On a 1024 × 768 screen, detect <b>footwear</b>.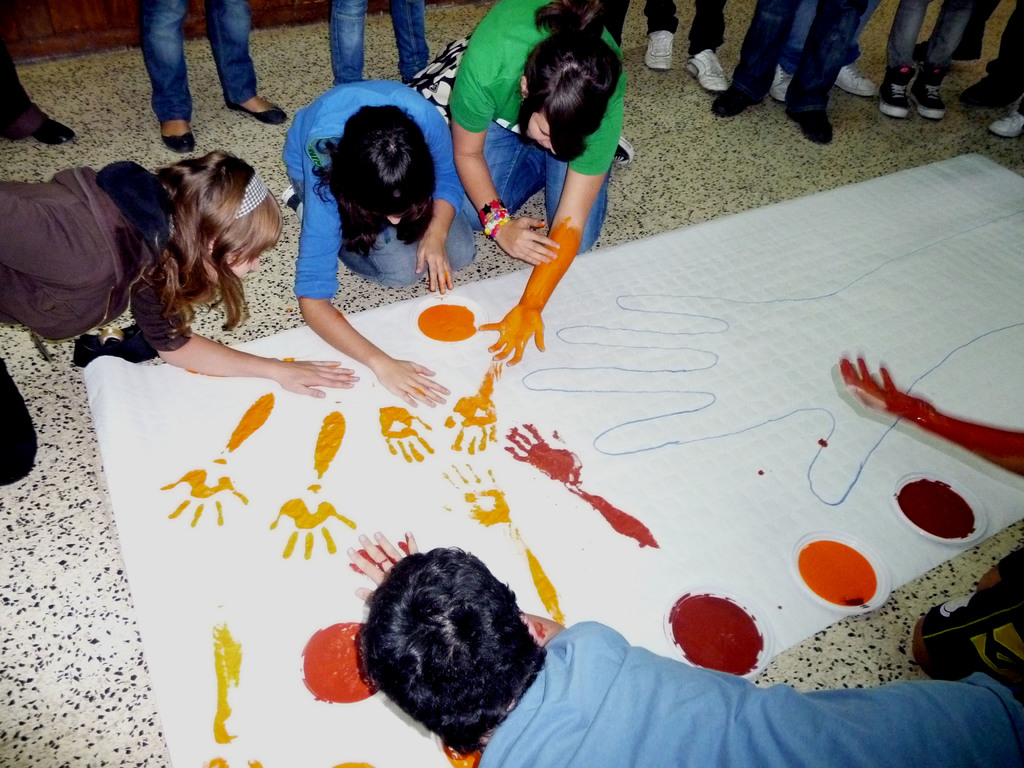
box=[36, 117, 77, 147].
